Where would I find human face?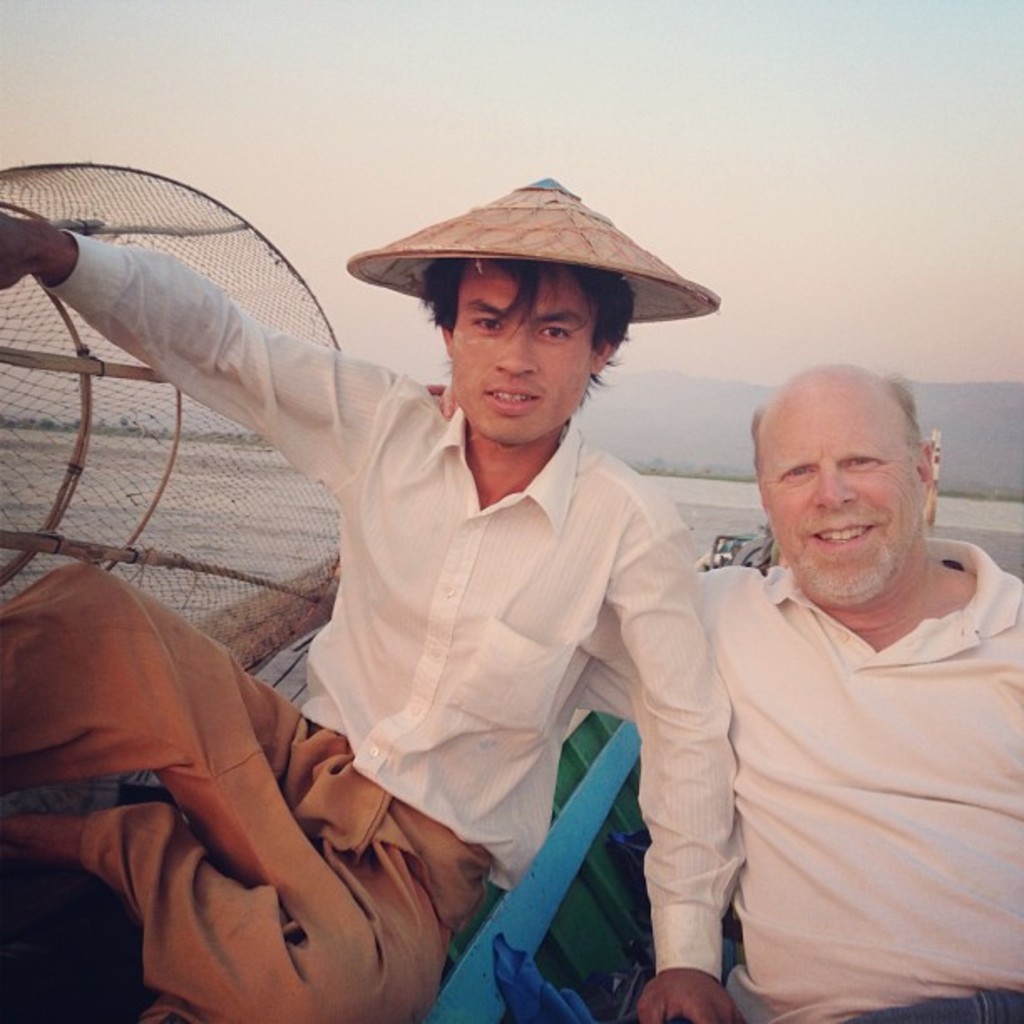
At <box>453,263,586,450</box>.
